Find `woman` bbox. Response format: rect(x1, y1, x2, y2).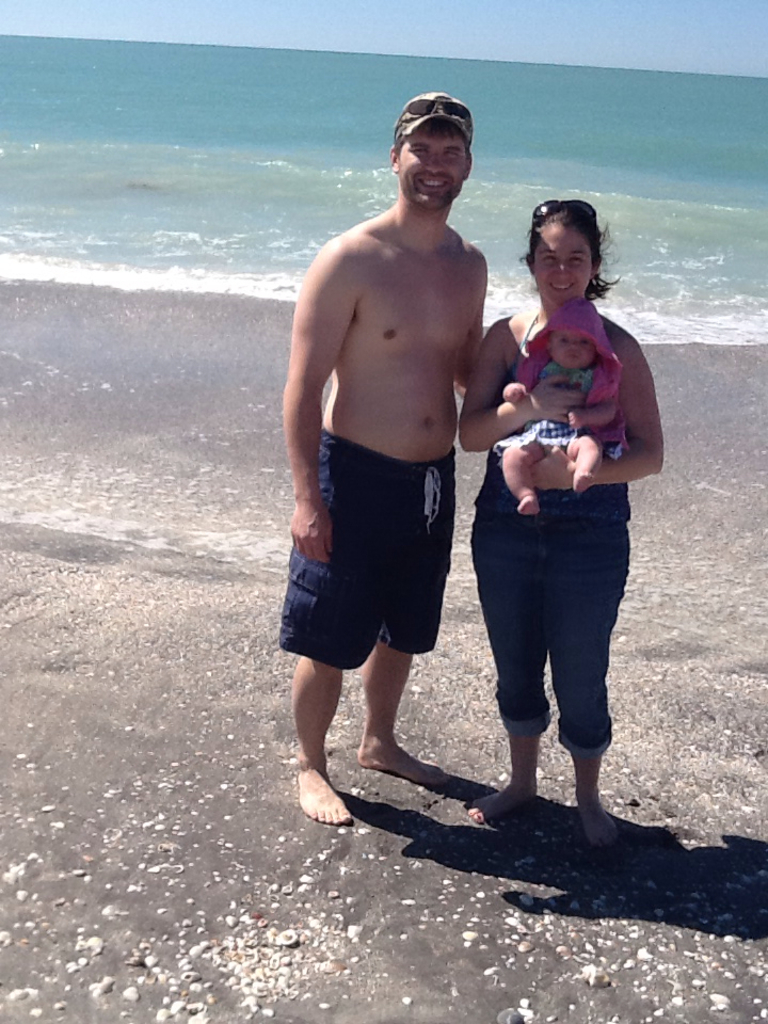
rect(455, 196, 661, 852).
